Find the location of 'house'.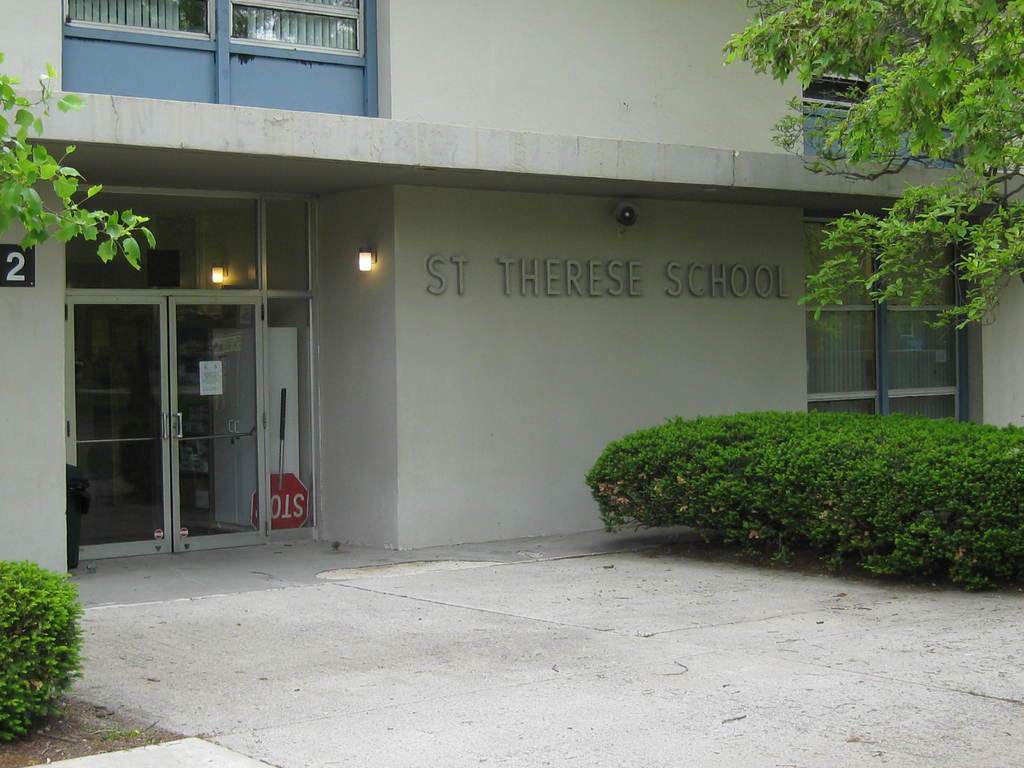
Location: select_region(0, 0, 1023, 581).
